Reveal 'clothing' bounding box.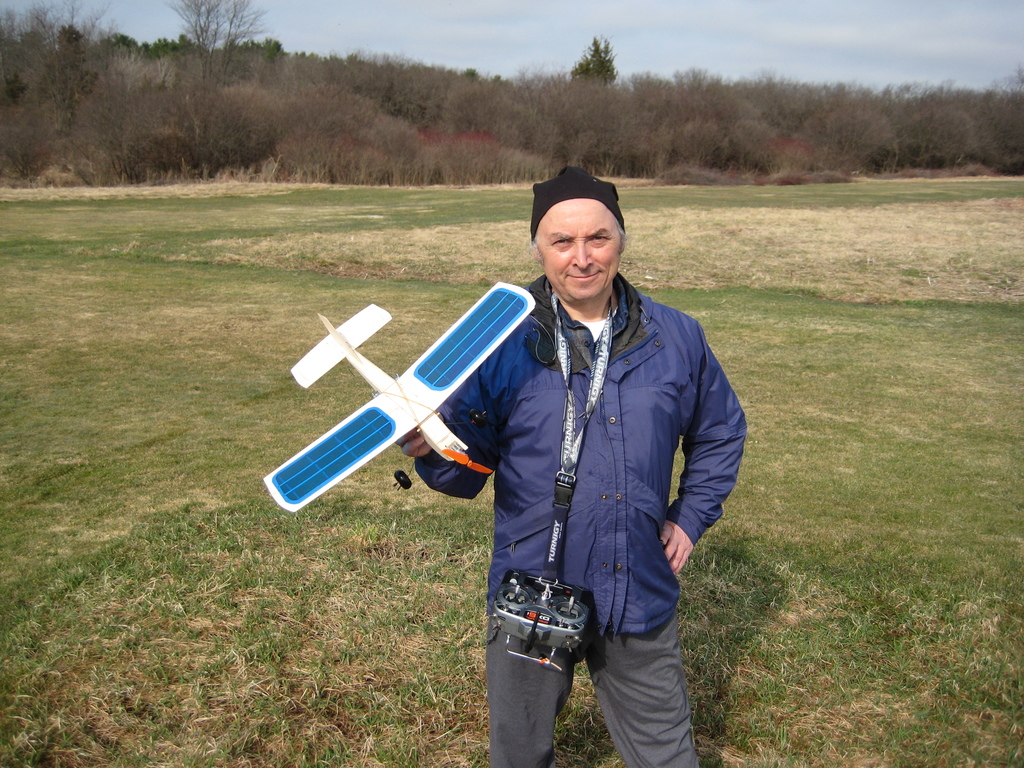
Revealed: [left=413, top=276, right=748, bottom=767].
